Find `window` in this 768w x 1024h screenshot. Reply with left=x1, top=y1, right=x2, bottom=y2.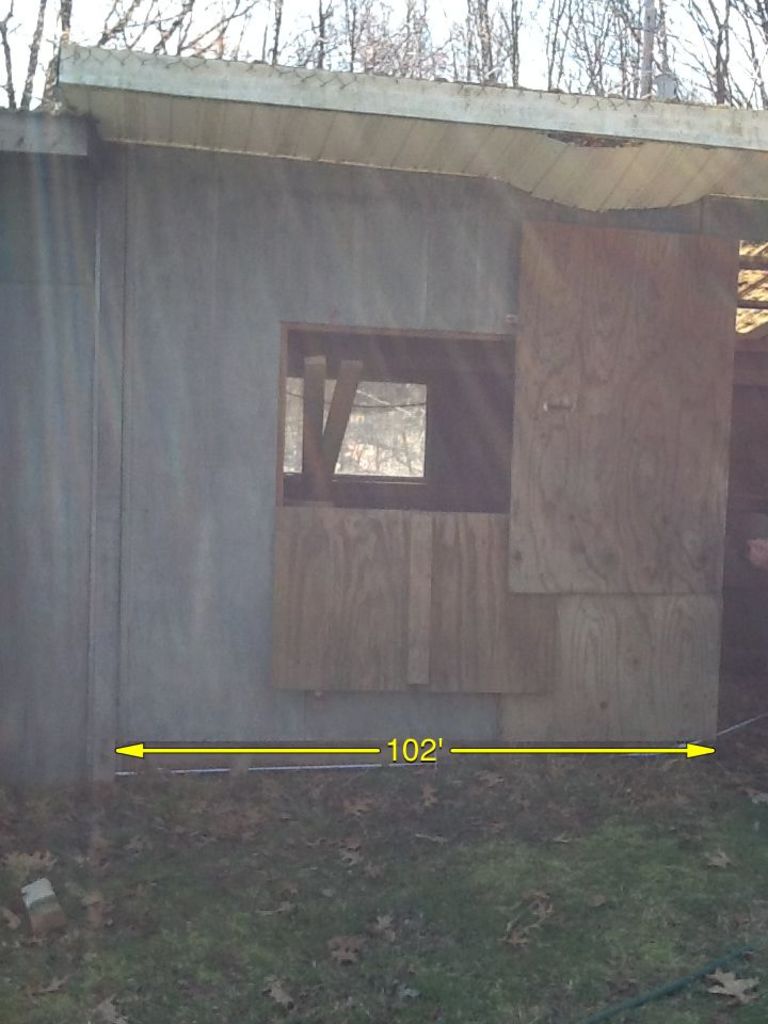
left=285, top=375, right=435, bottom=478.
